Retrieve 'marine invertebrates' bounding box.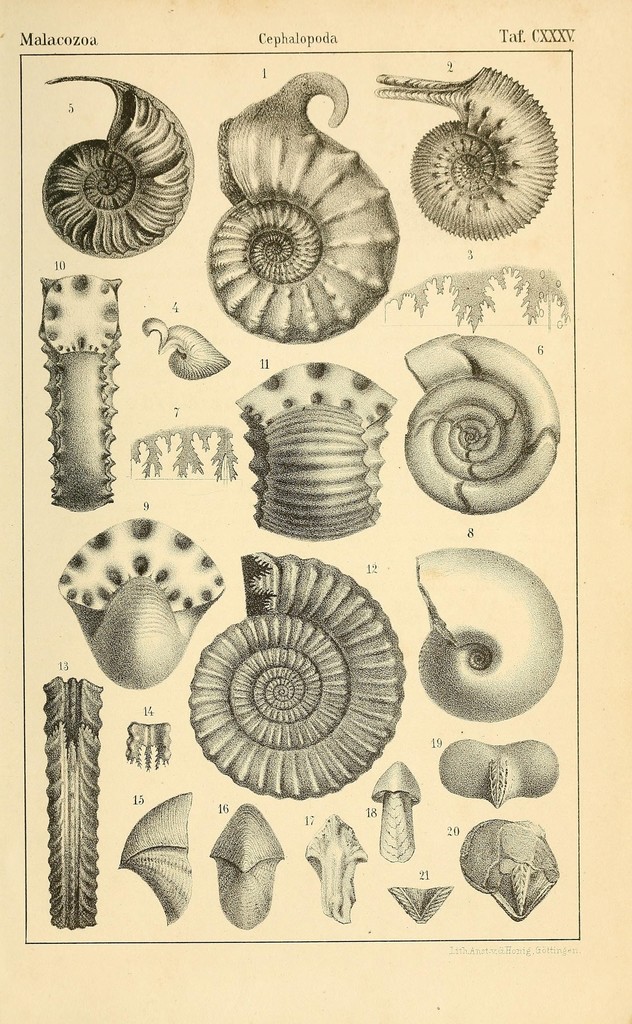
Bounding box: 48,511,225,690.
